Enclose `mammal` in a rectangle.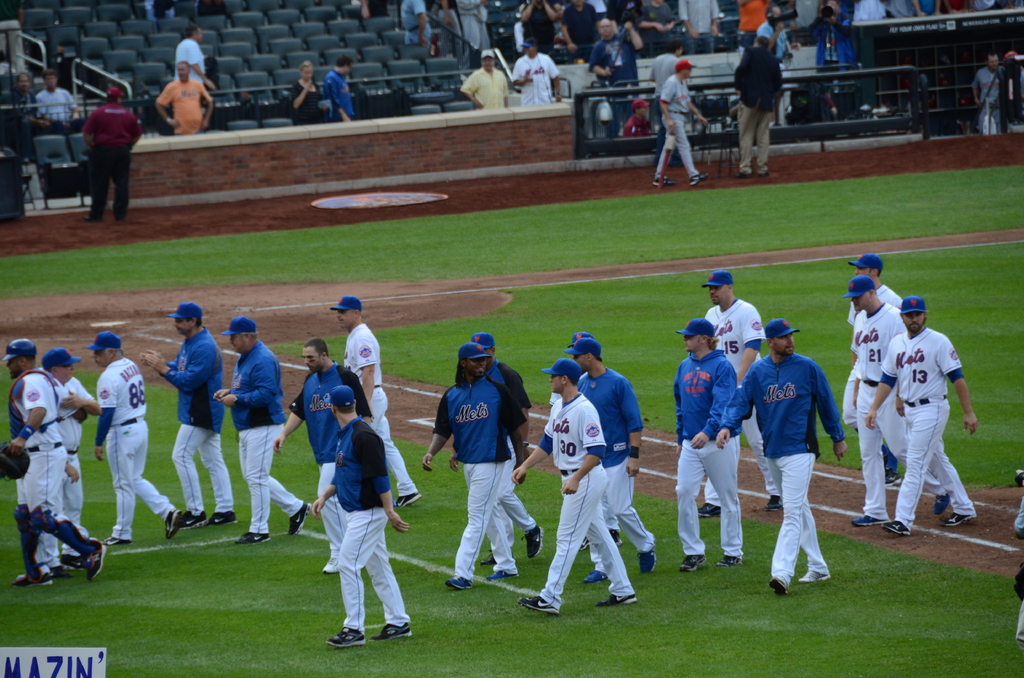
Rect(975, 49, 1004, 140).
